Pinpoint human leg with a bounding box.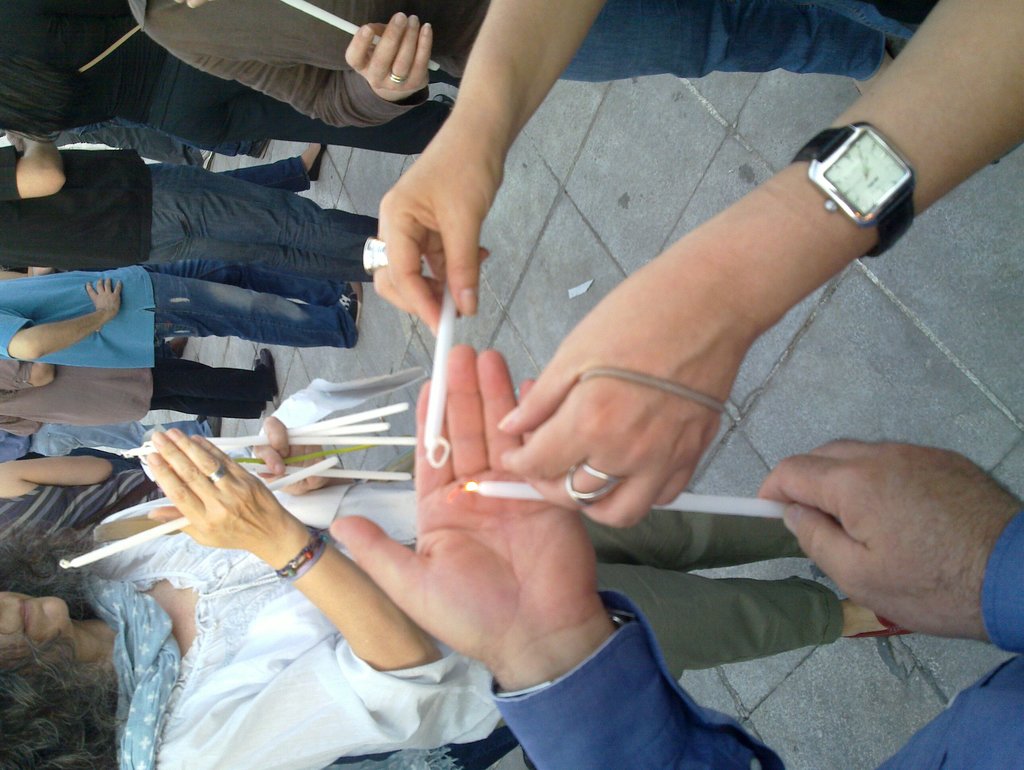
detection(147, 272, 359, 346).
